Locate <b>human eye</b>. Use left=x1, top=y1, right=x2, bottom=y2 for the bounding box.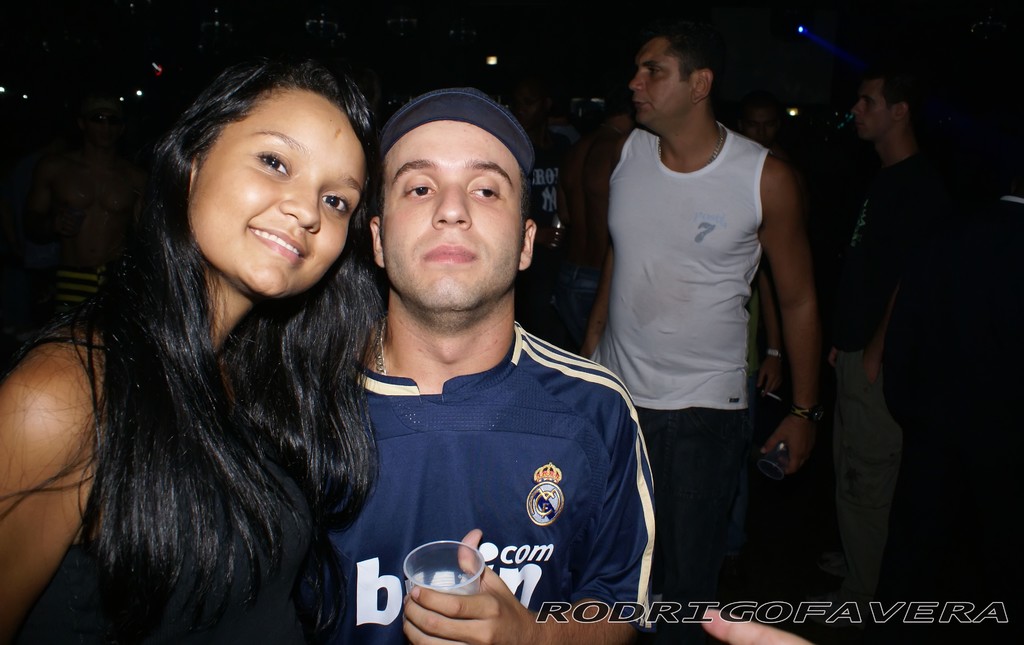
left=401, top=175, right=436, bottom=200.
